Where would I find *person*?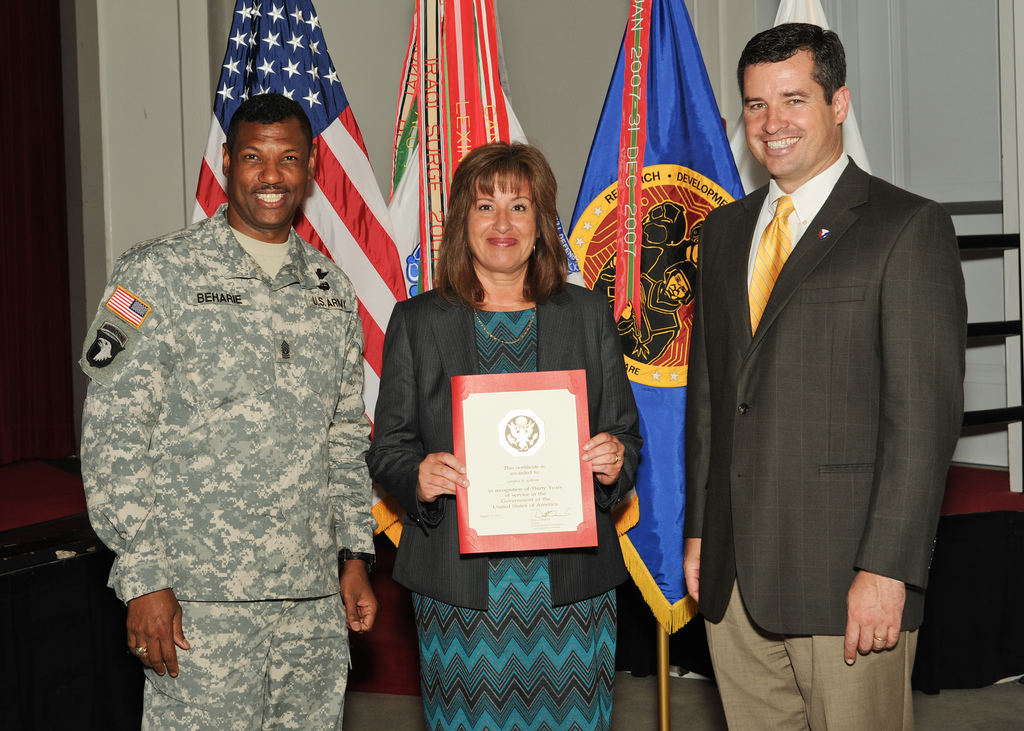
At BBox(83, 81, 390, 727).
